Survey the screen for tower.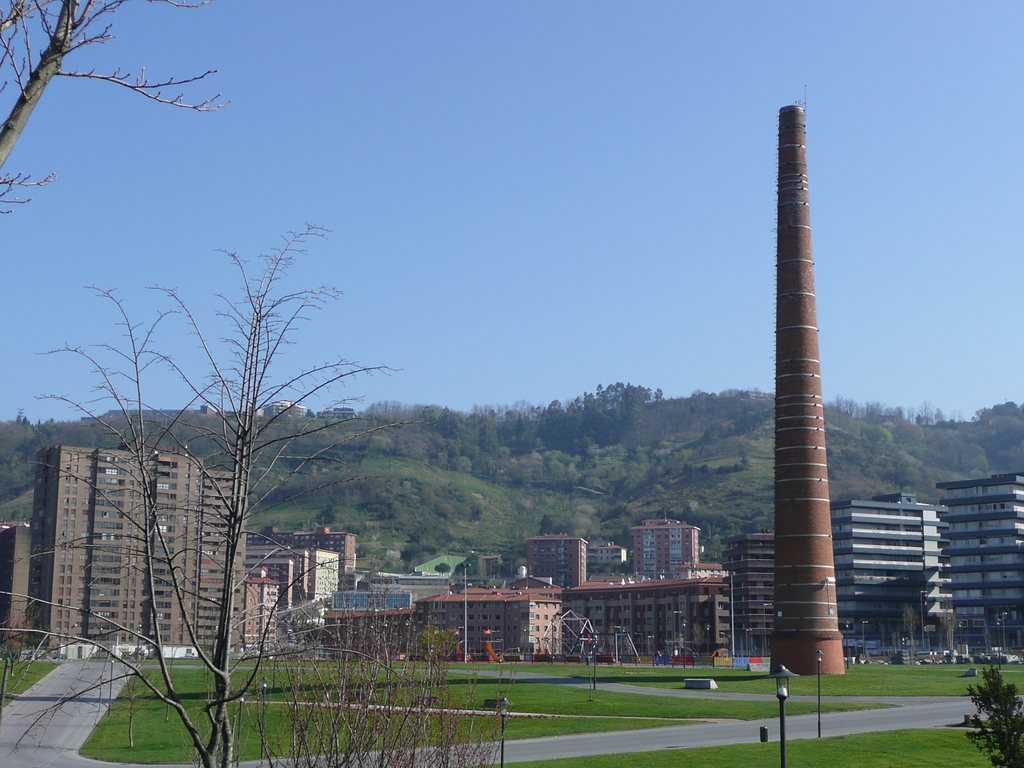
Survey found: x1=250, y1=544, x2=348, y2=598.
